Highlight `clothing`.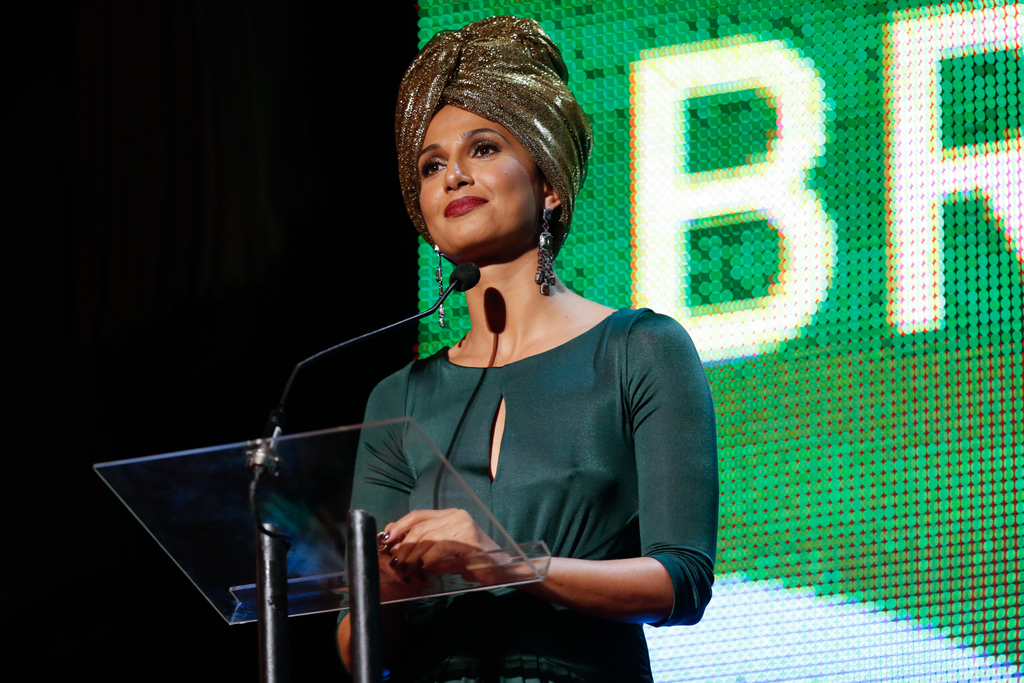
Highlighted region: 343:301:700:679.
